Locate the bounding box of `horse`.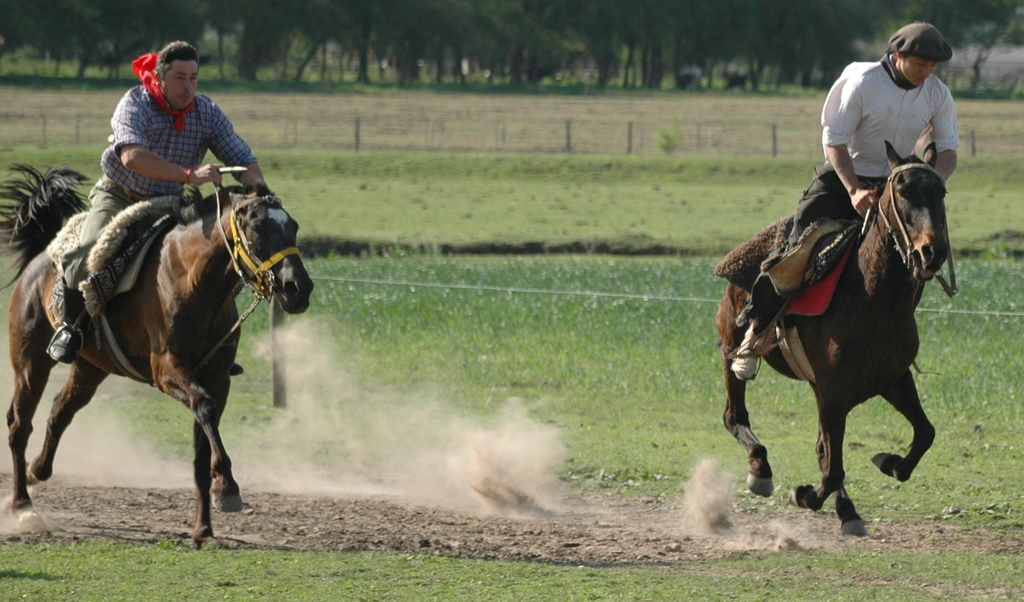
Bounding box: bbox=[0, 163, 317, 551].
